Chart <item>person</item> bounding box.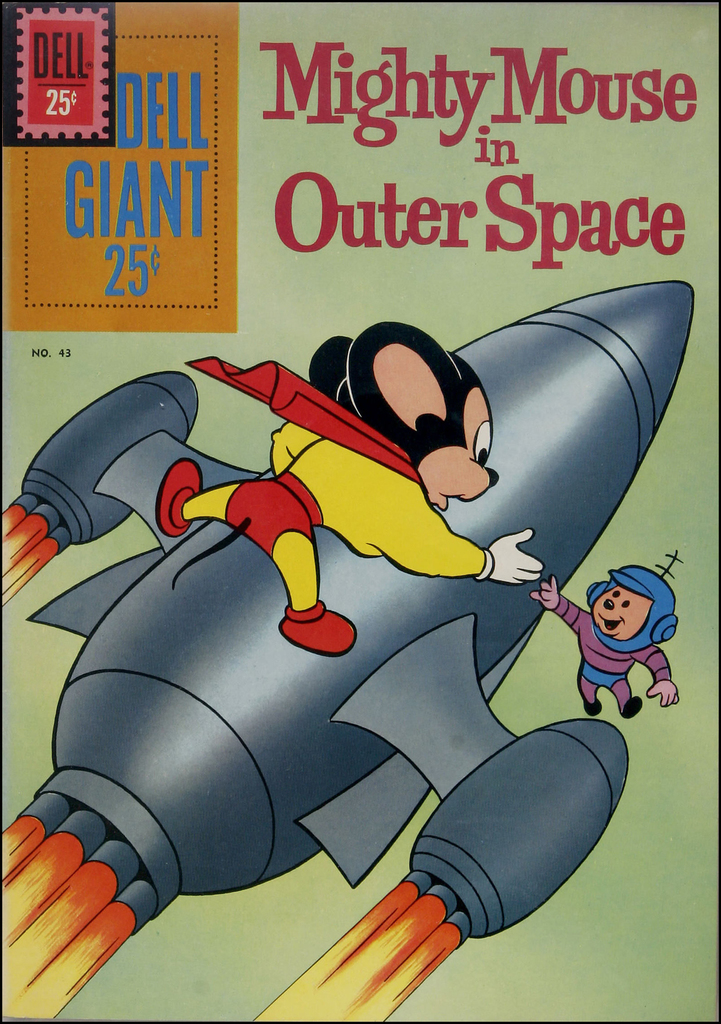
Charted: box=[62, 203, 635, 990].
